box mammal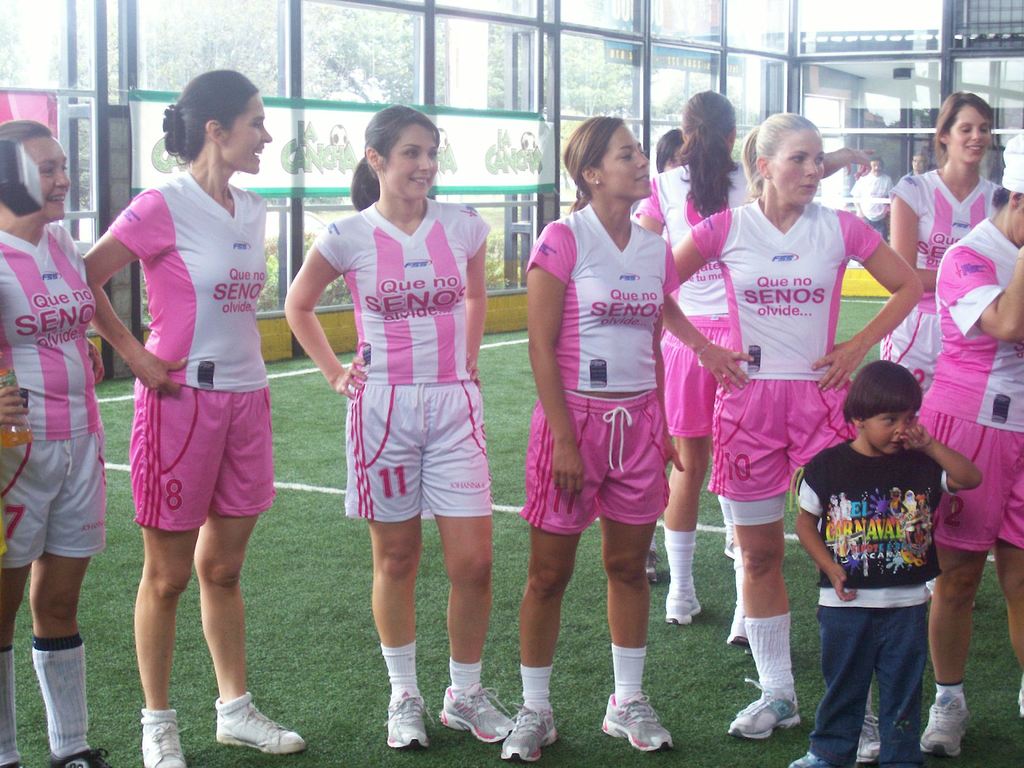
[left=659, top=108, right=928, bottom=767]
